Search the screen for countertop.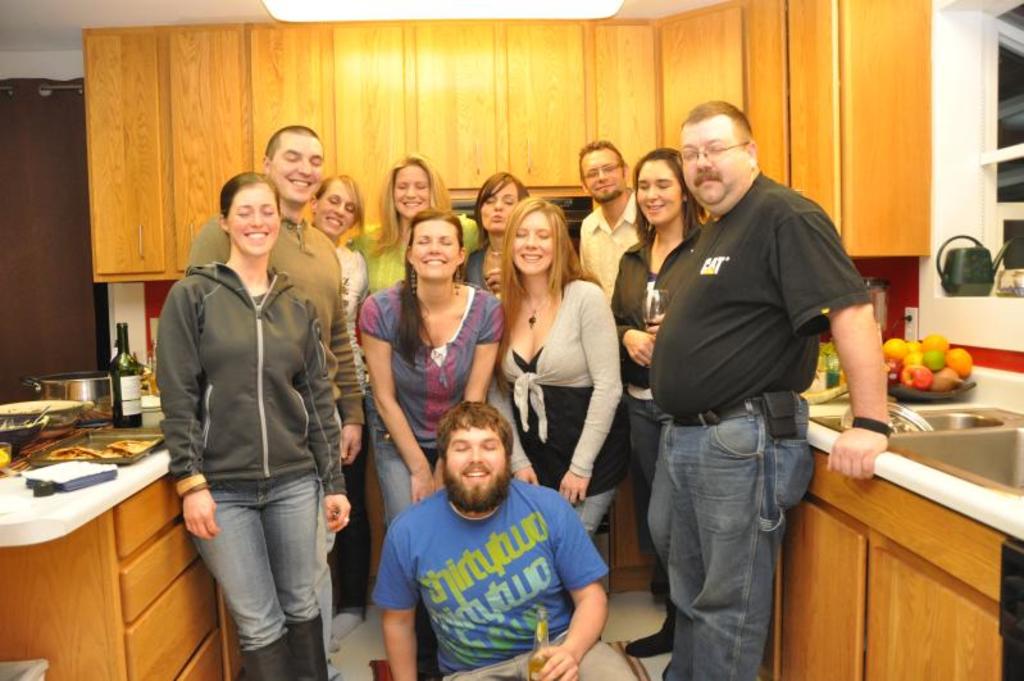
Found at 0:410:173:548.
